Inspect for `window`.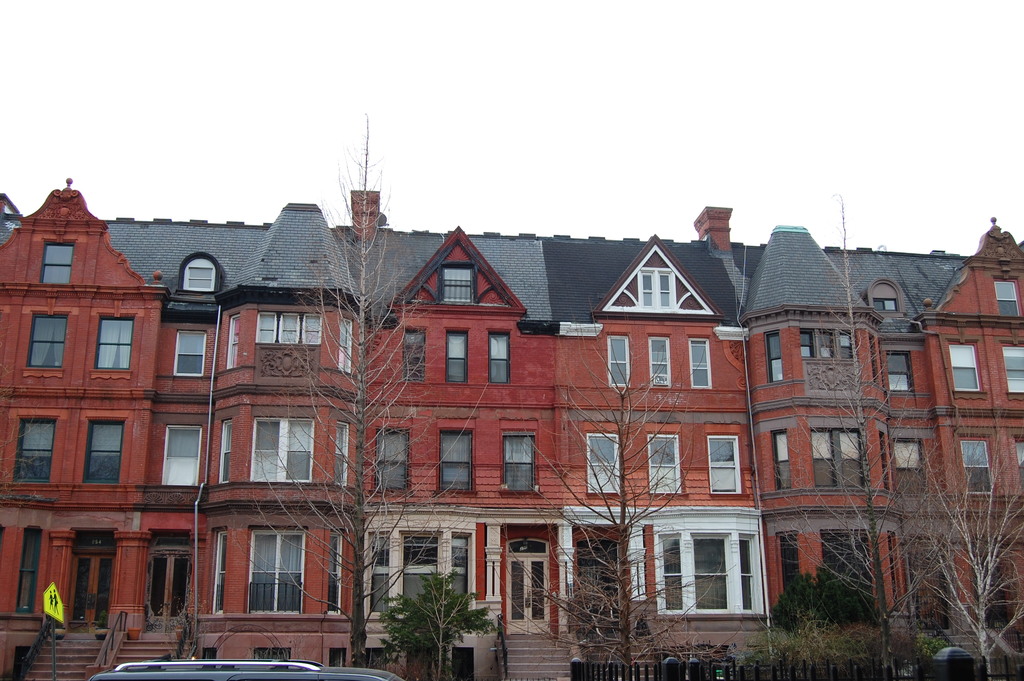
Inspection: Rect(440, 432, 468, 493).
